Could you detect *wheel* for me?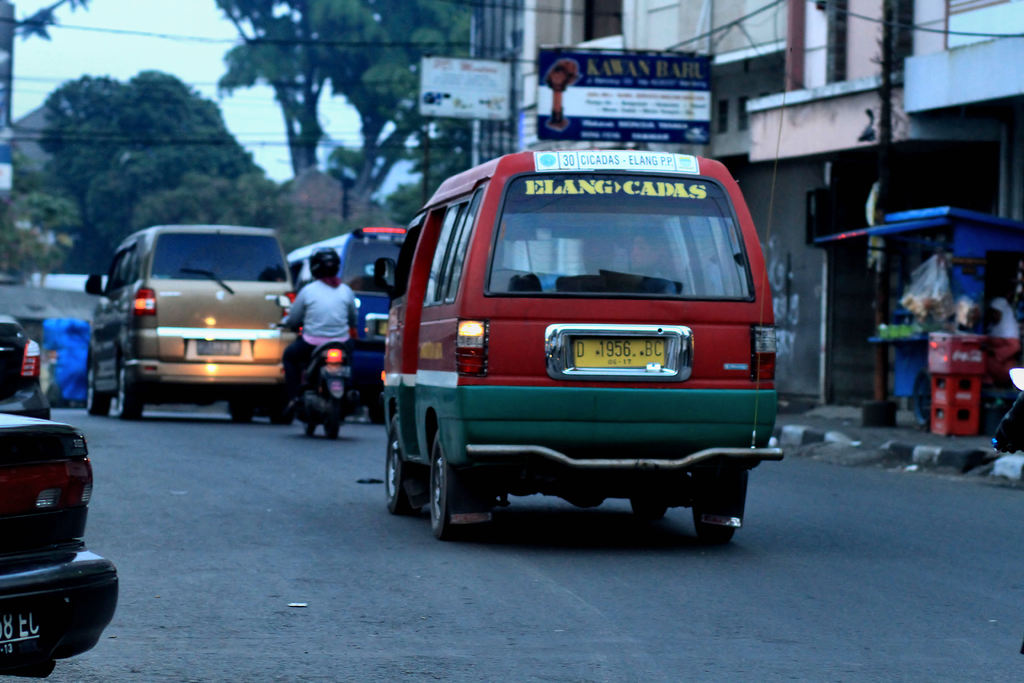
Detection result: select_region(383, 422, 436, 511).
